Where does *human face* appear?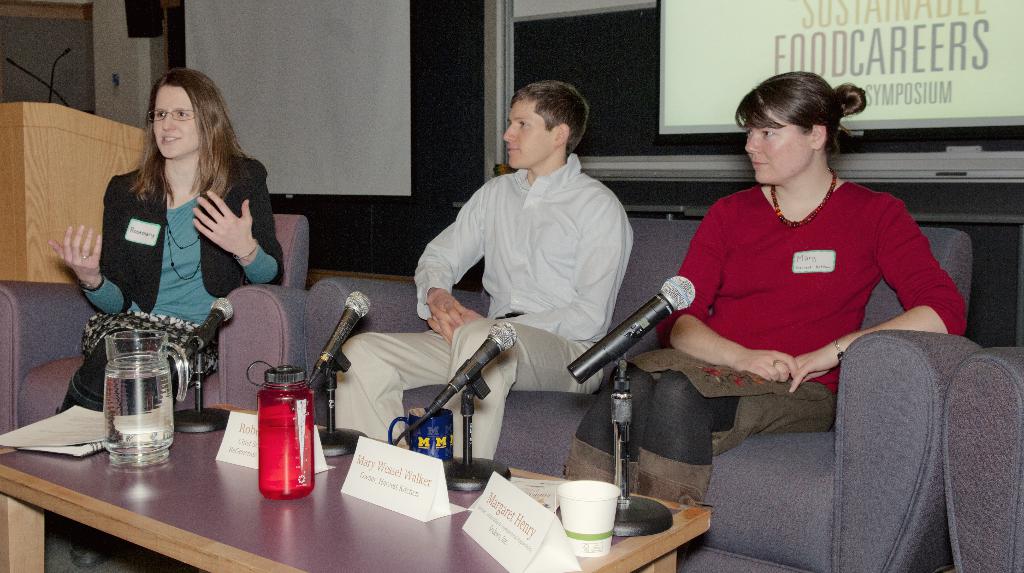
Appears at {"left": 152, "top": 86, "right": 199, "bottom": 161}.
